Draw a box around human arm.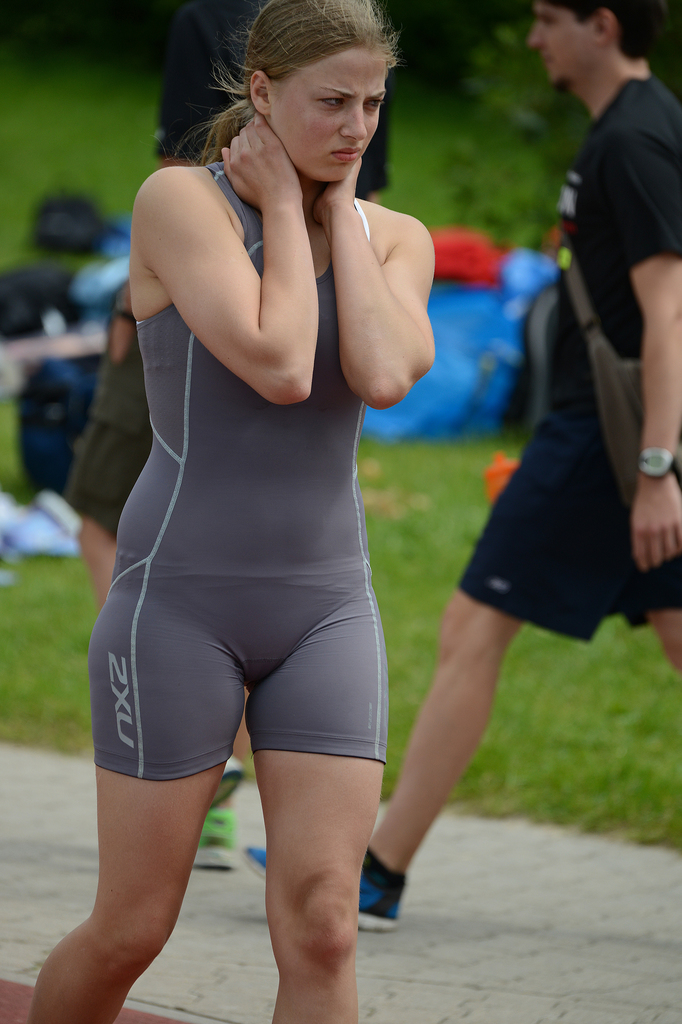
316:161:441:419.
